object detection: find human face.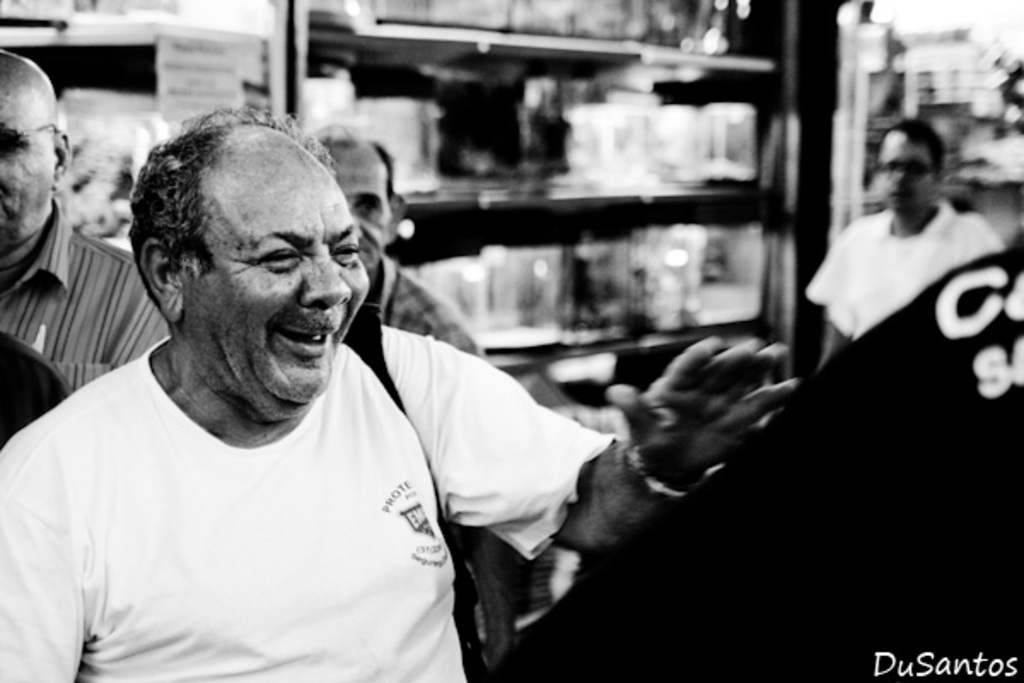
(x1=0, y1=72, x2=55, y2=242).
